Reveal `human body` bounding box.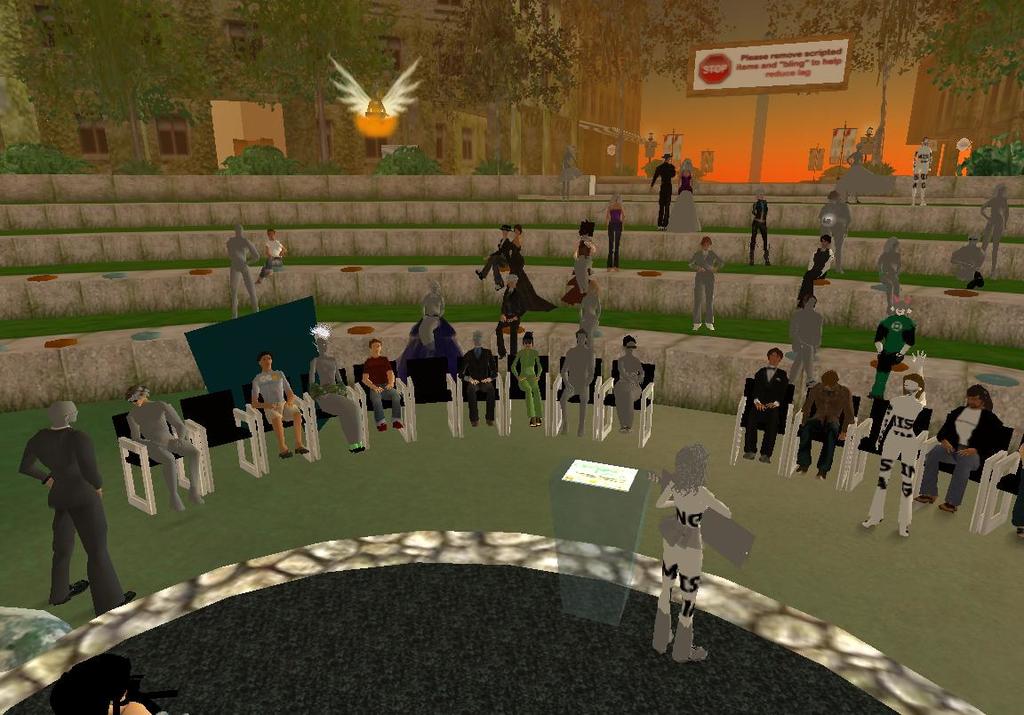
Revealed: (x1=124, y1=396, x2=204, y2=516).
